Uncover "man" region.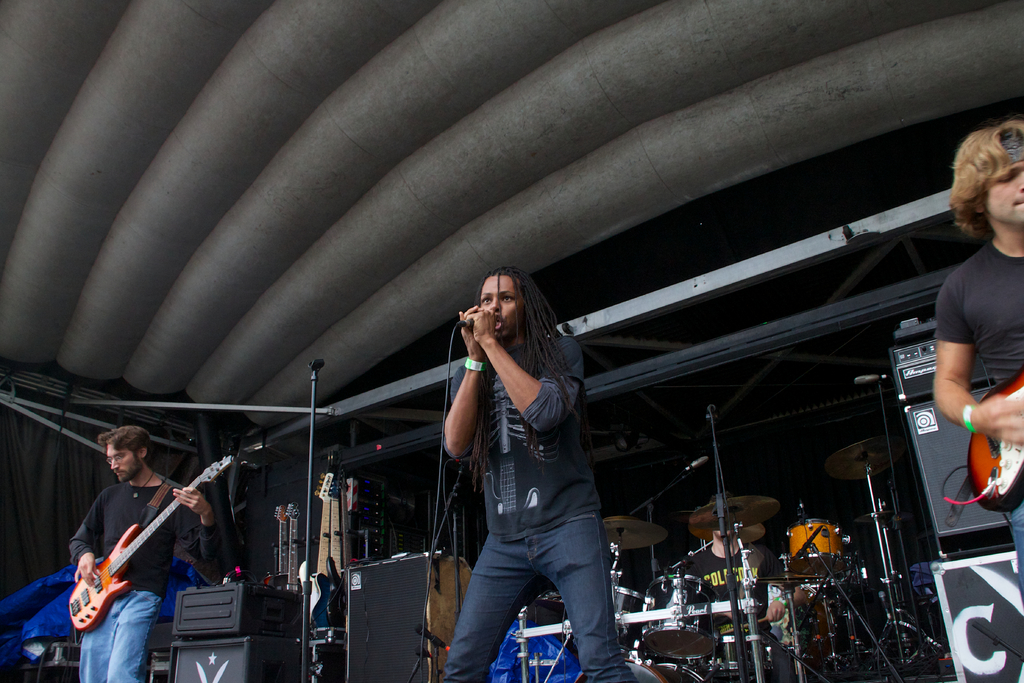
Uncovered: [71,424,223,682].
